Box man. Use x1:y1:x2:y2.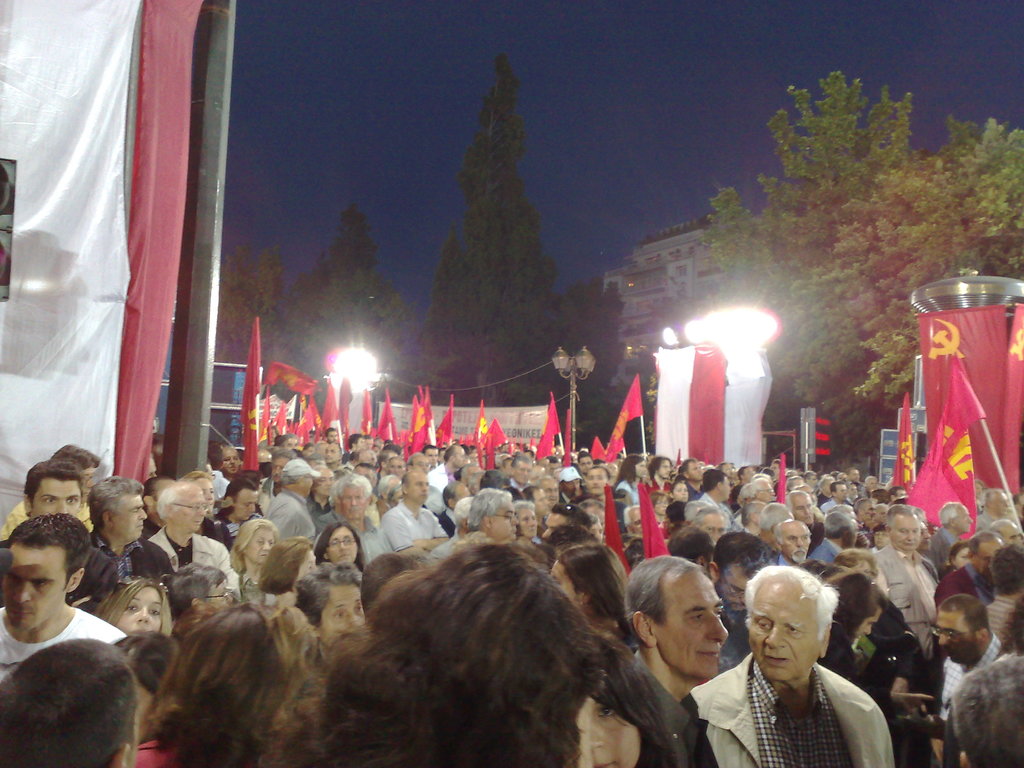
874:503:941:668.
